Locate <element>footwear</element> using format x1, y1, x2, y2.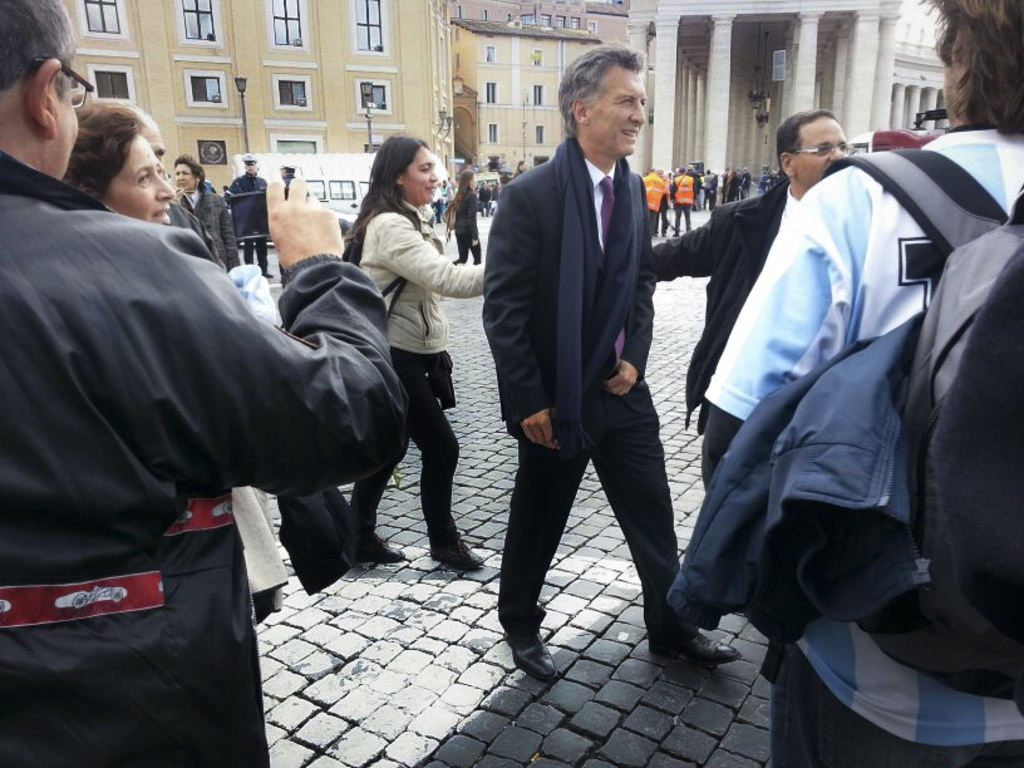
644, 632, 740, 658.
